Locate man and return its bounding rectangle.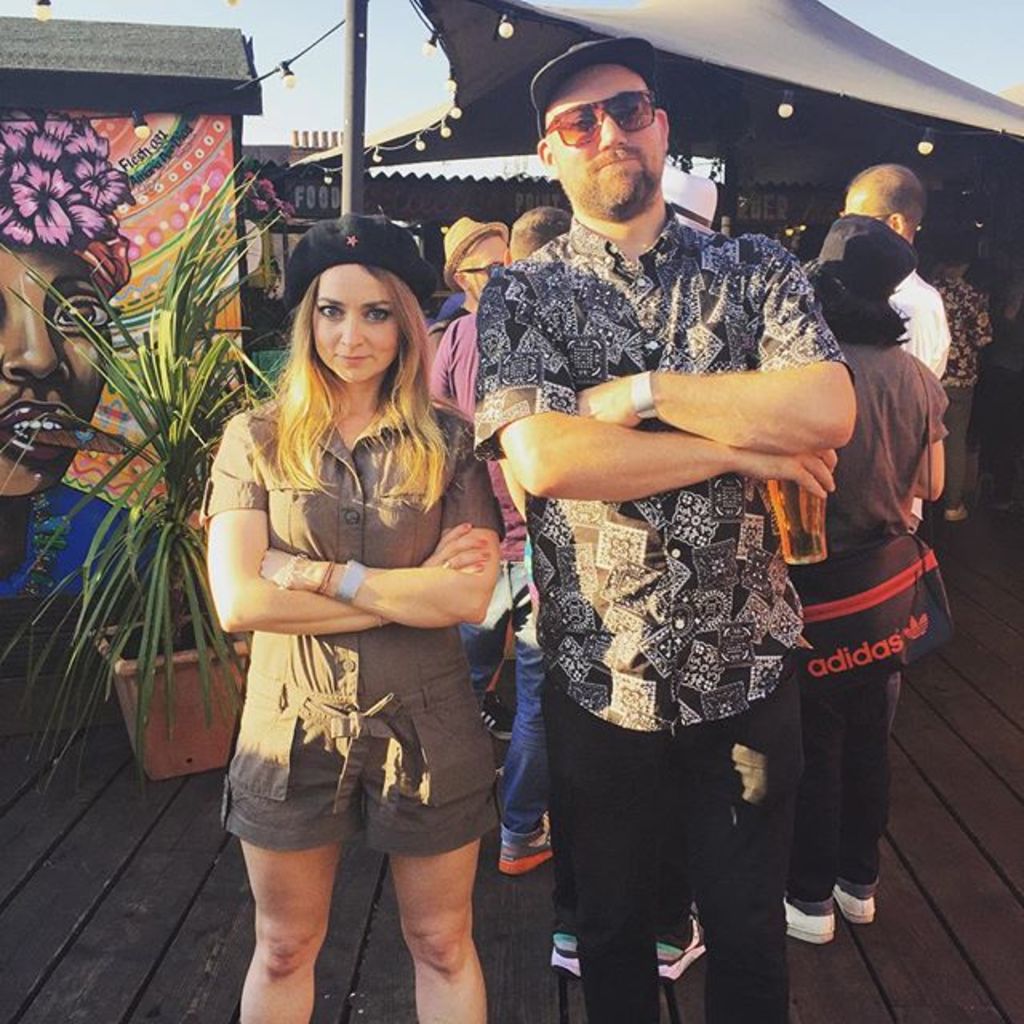
(413,203,586,874).
